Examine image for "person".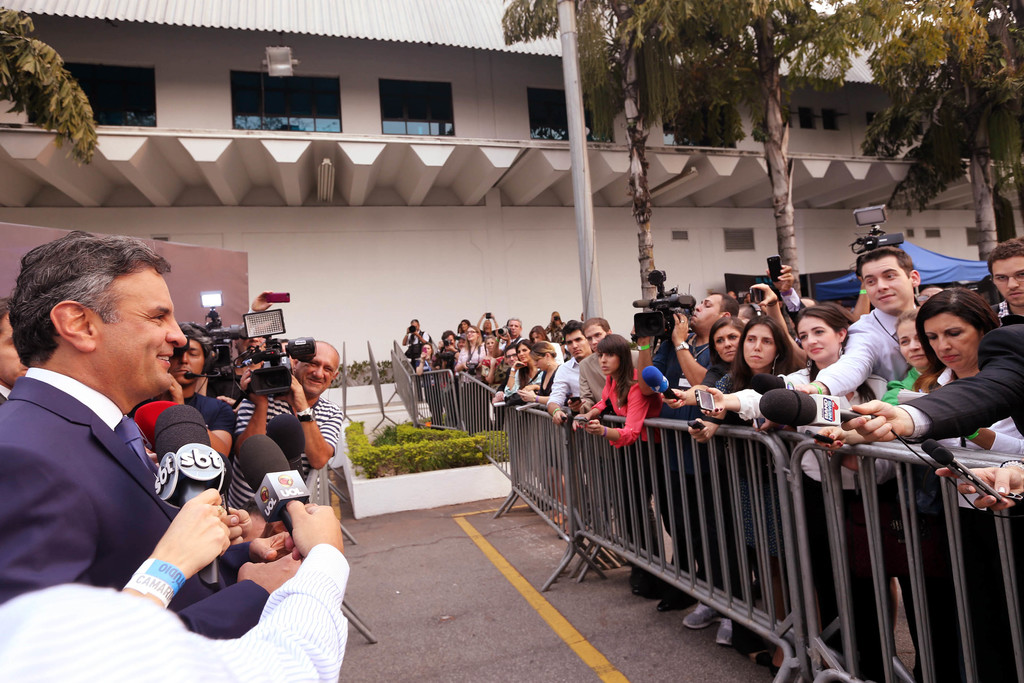
Examination result: bbox(403, 317, 432, 368).
